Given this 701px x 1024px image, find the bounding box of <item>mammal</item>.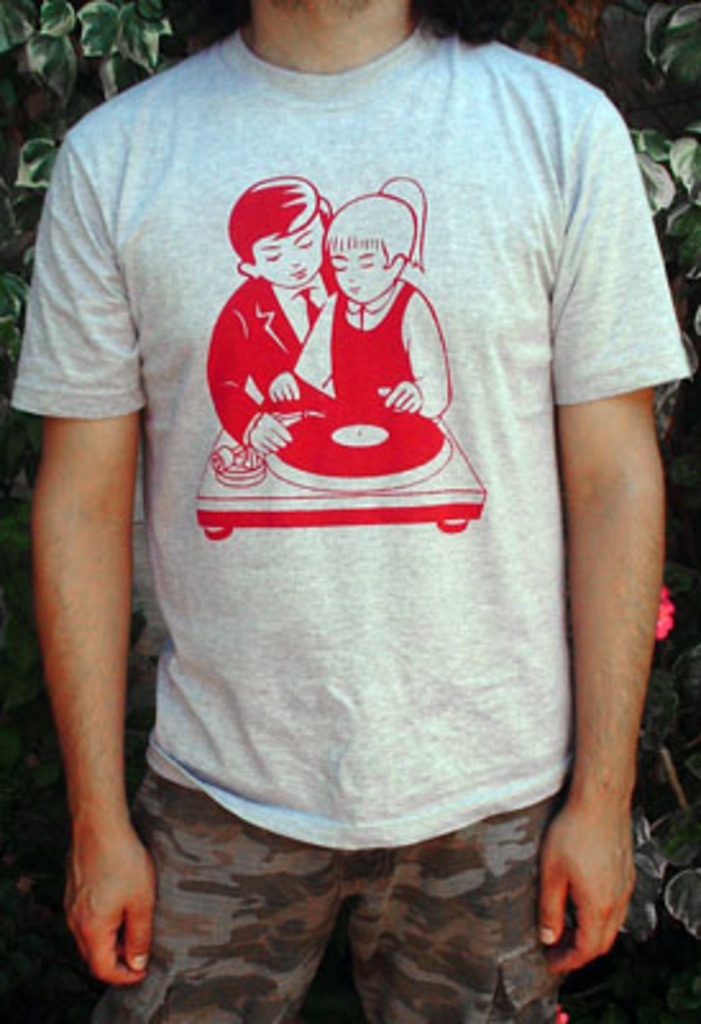
[269, 177, 458, 425].
